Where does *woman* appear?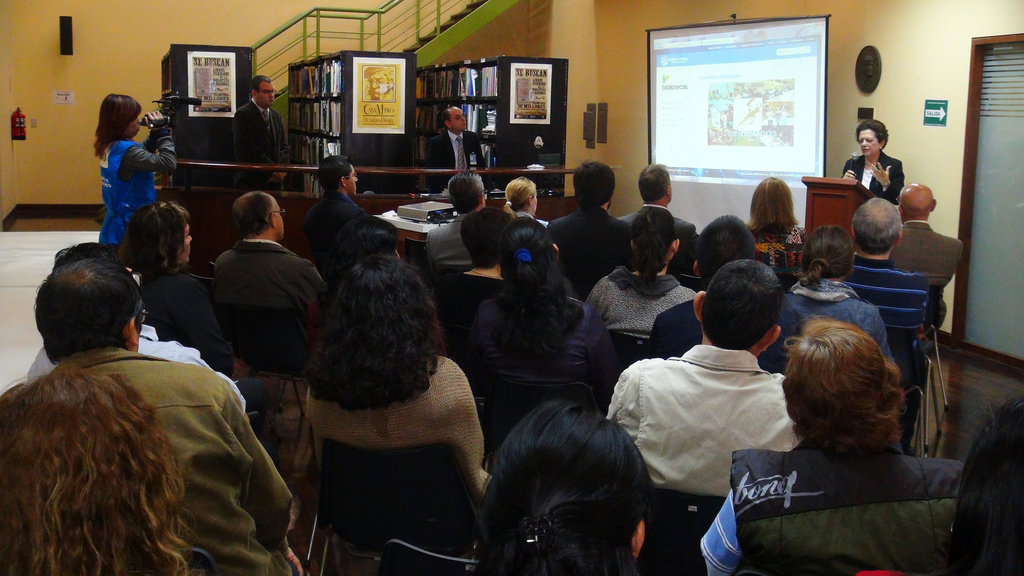
Appears at (118,200,244,374).
